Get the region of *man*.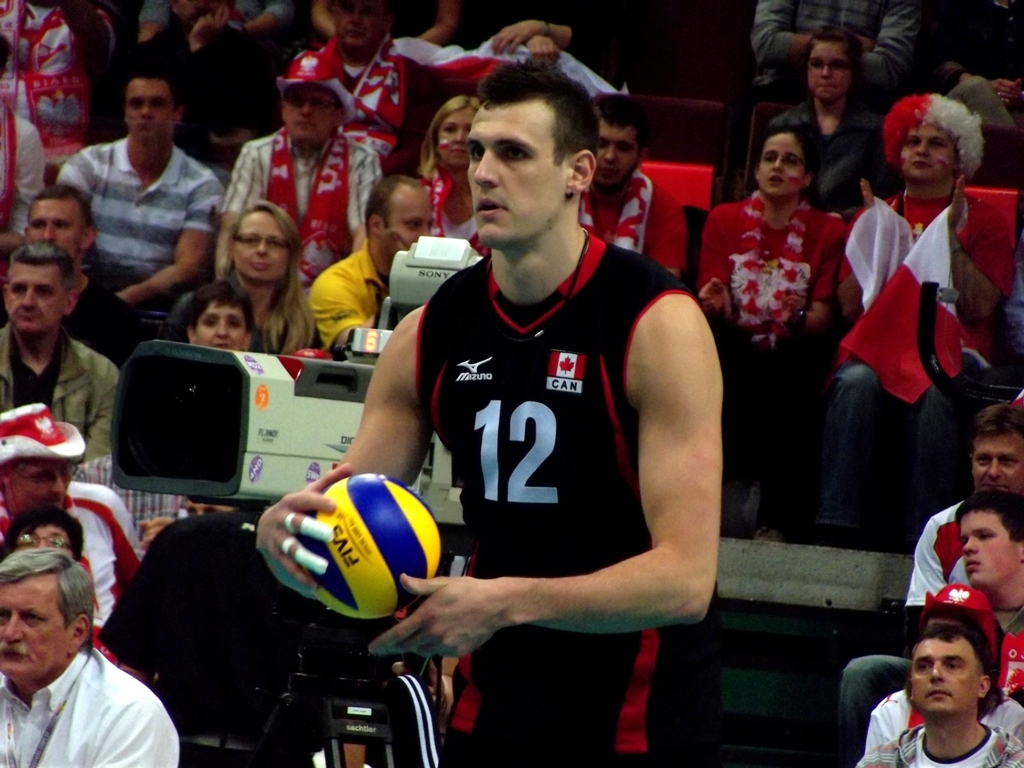
[15, 174, 170, 365].
